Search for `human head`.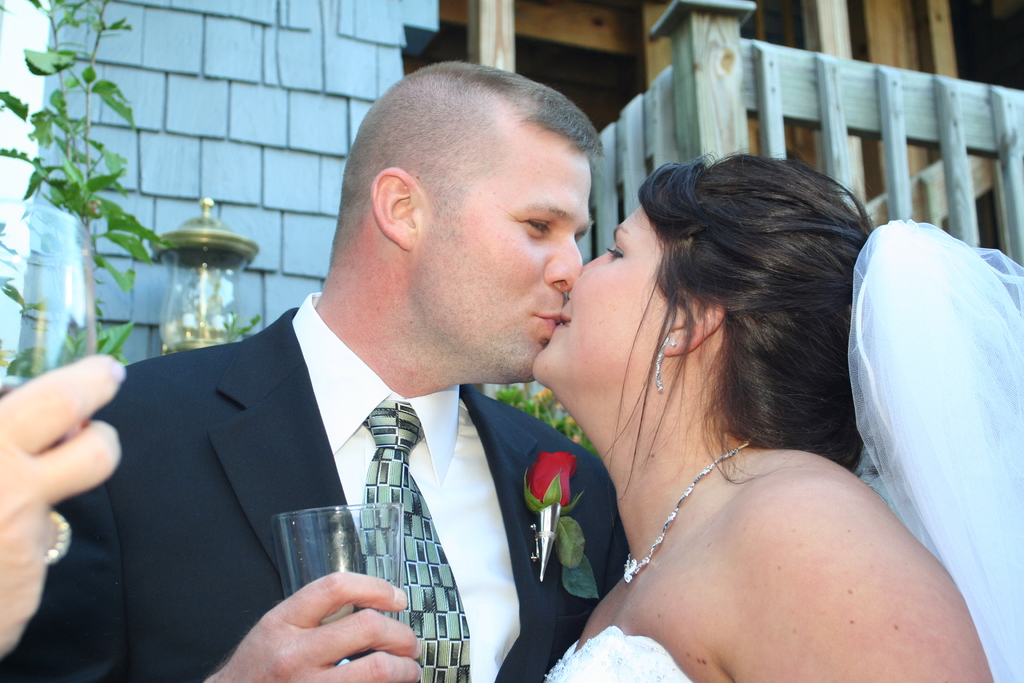
Found at box=[532, 153, 877, 476].
